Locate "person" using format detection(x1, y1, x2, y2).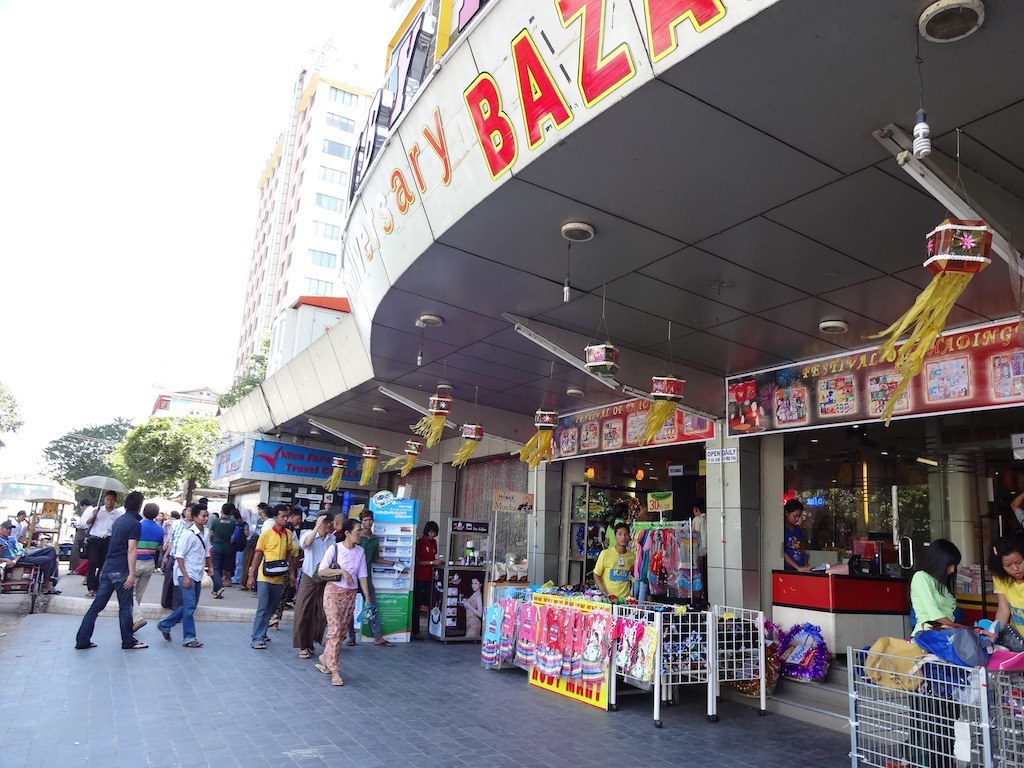
detection(0, 520, 58, 594).
